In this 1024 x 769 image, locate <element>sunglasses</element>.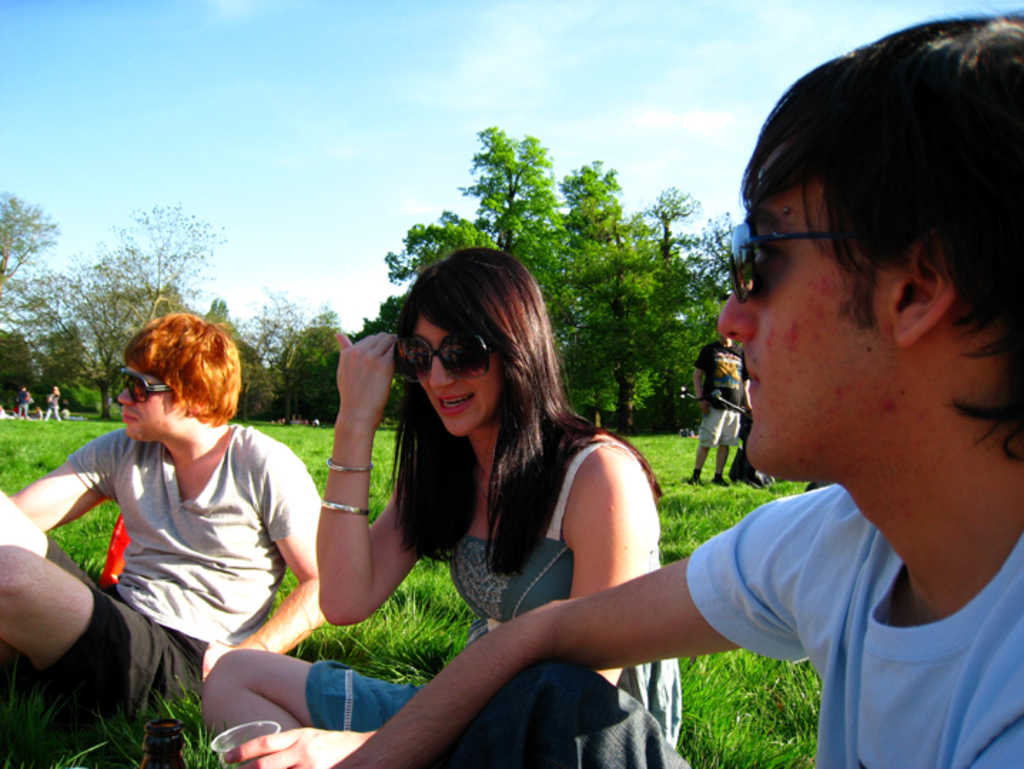
Bounding box: (left=123, top=371, right=173, bottom=402).
